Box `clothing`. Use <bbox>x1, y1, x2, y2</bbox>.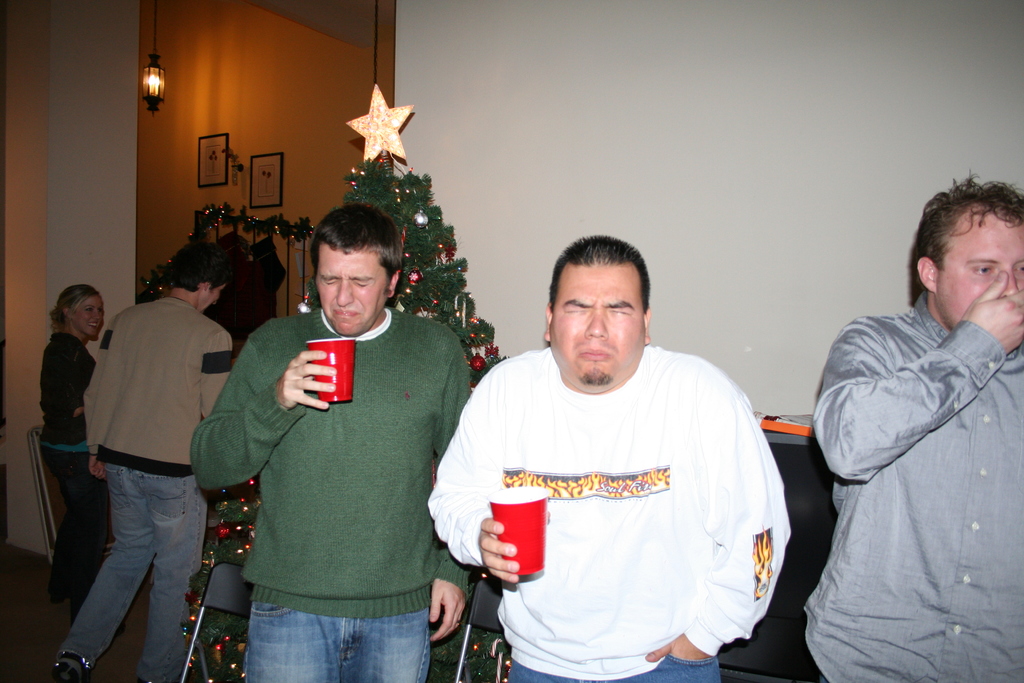
<bbox>36, 322, 99, 455</bbox>.
